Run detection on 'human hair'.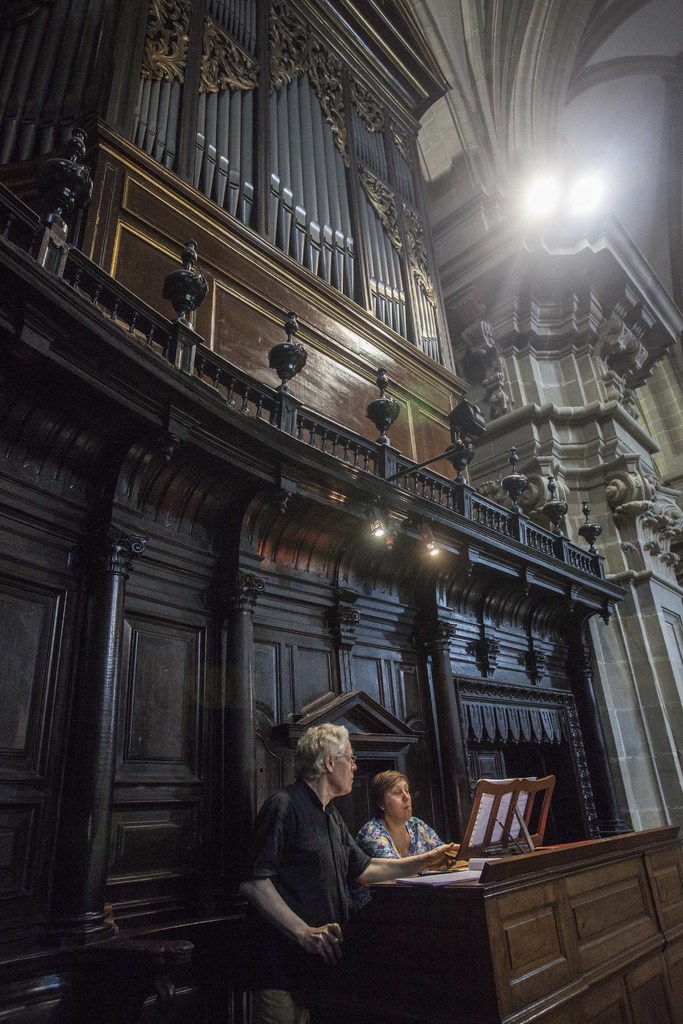
Result: rect(367, 772, 402, 817).
